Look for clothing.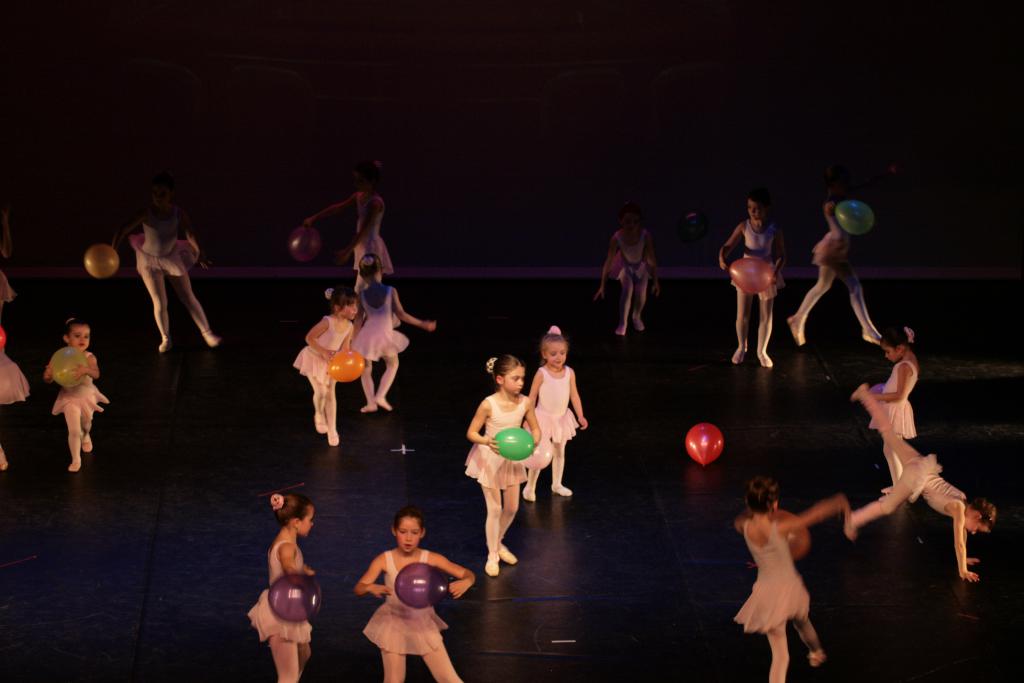
Found: [734,518,810,635].
